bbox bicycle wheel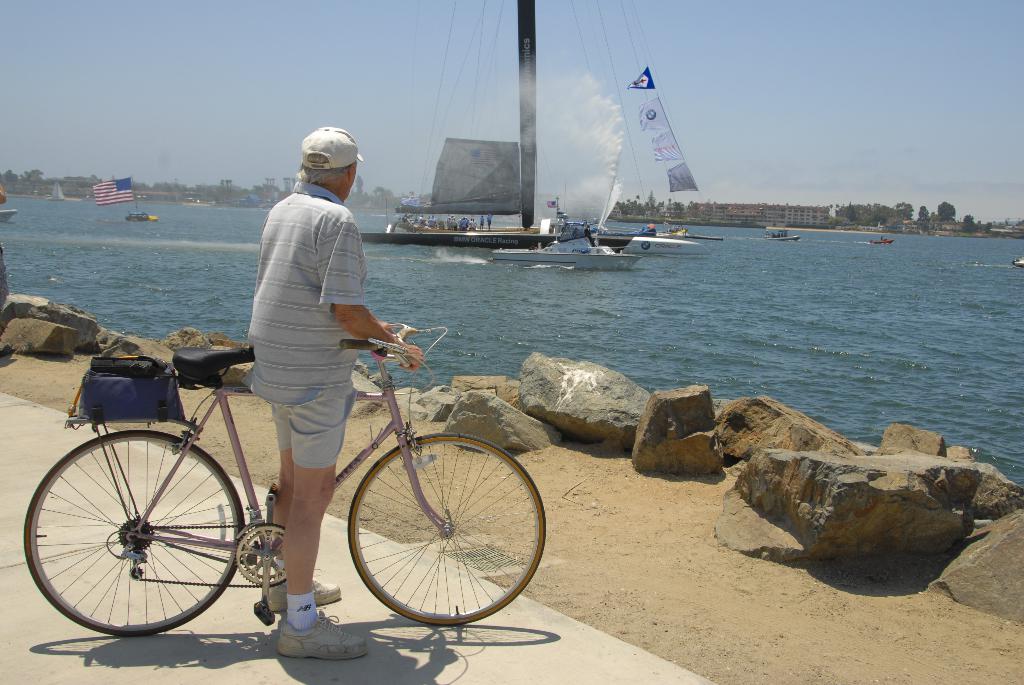
select_region(348, 432, 549, 631)
